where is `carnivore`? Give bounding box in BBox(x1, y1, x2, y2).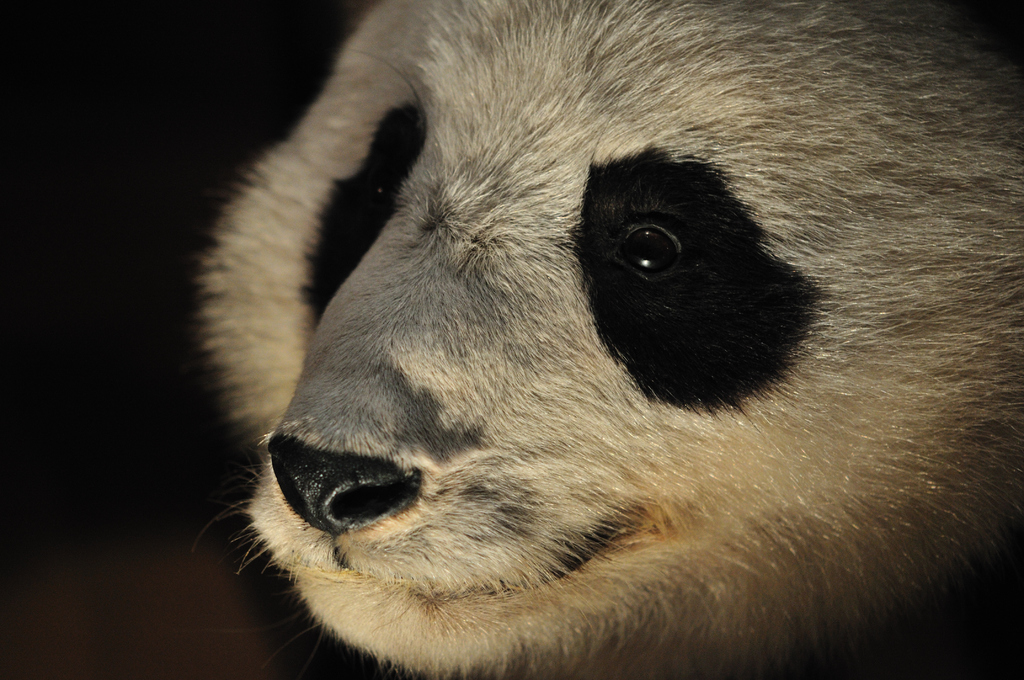
BBox(209, 38, 968, 640).
